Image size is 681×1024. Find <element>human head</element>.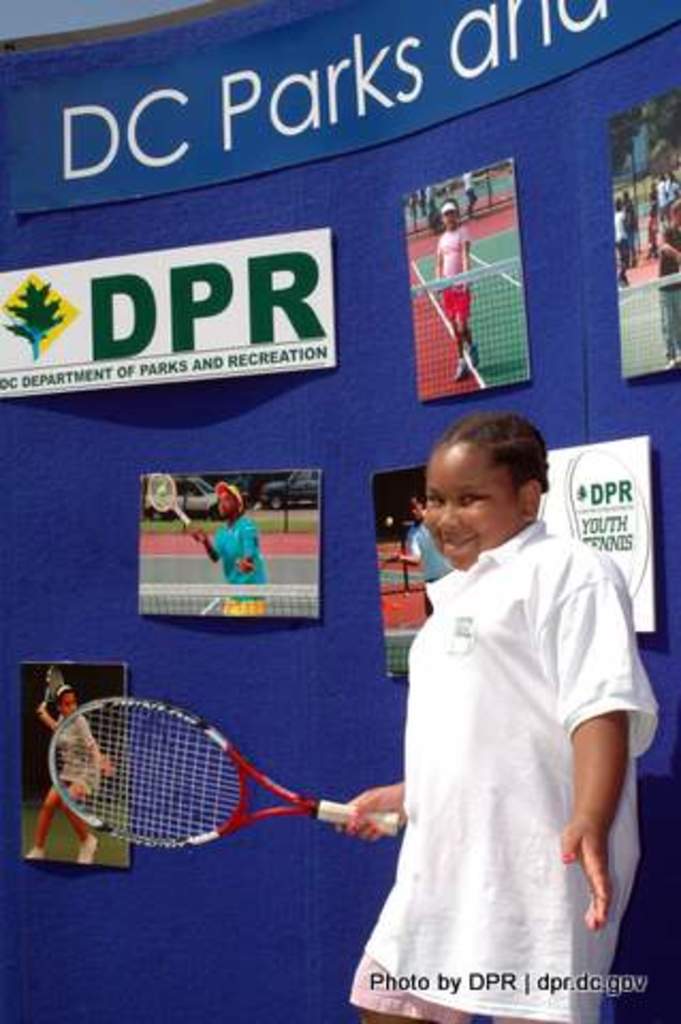
(left=218, top=486, right=243, bottom=516).
